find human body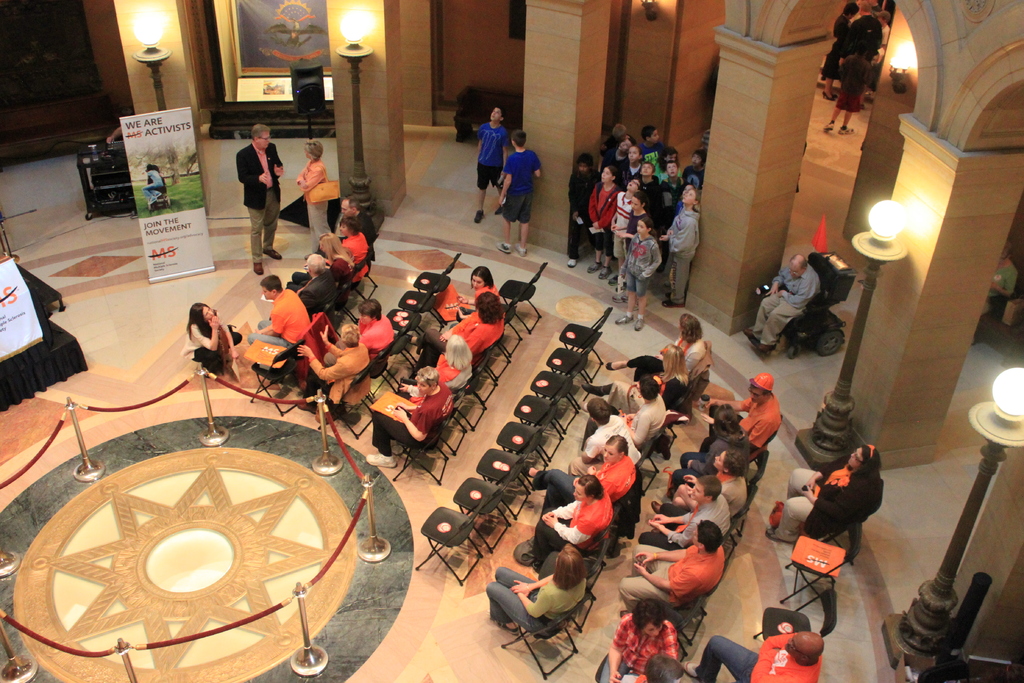
crop(769, 434, 881, 550)
